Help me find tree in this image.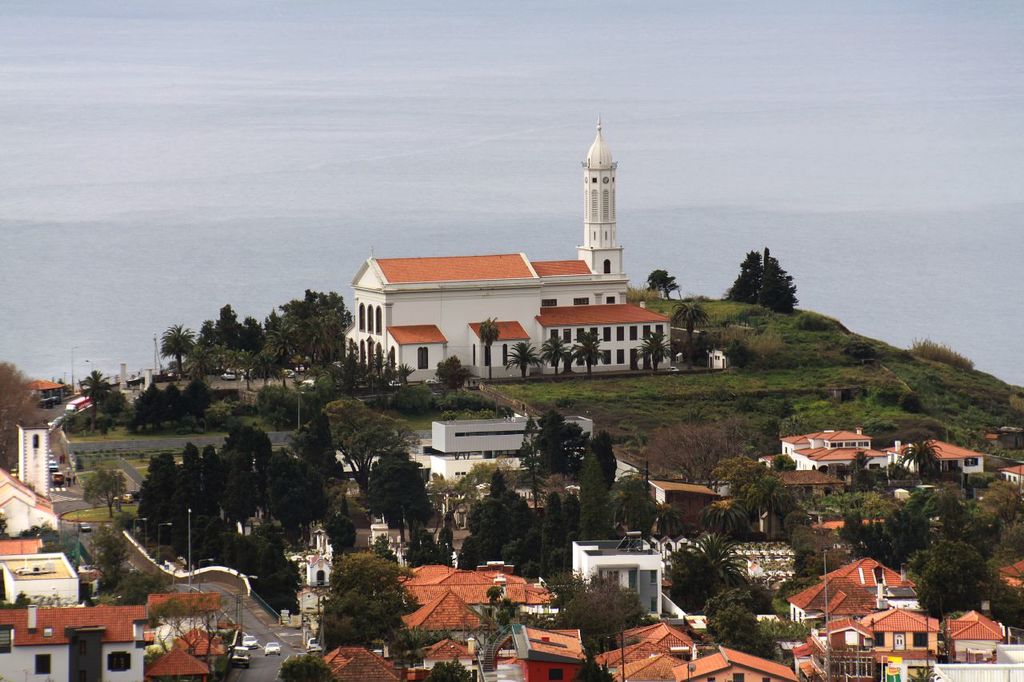
Found it: rect(679, 302, 708, 367).
